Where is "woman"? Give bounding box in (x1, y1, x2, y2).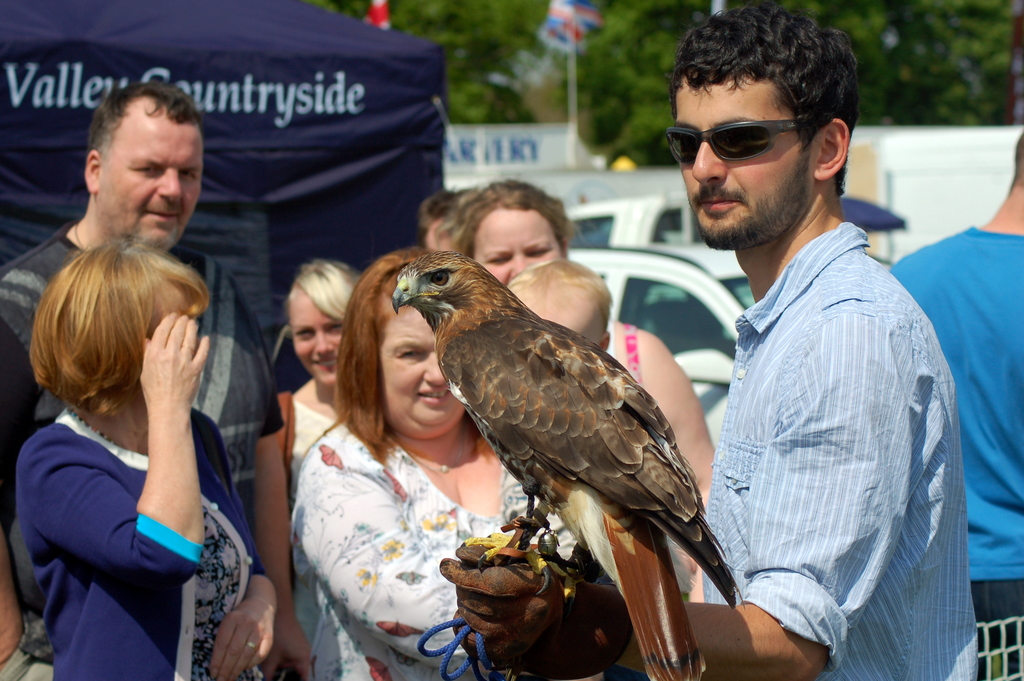
(260, 256, 365, 679).
